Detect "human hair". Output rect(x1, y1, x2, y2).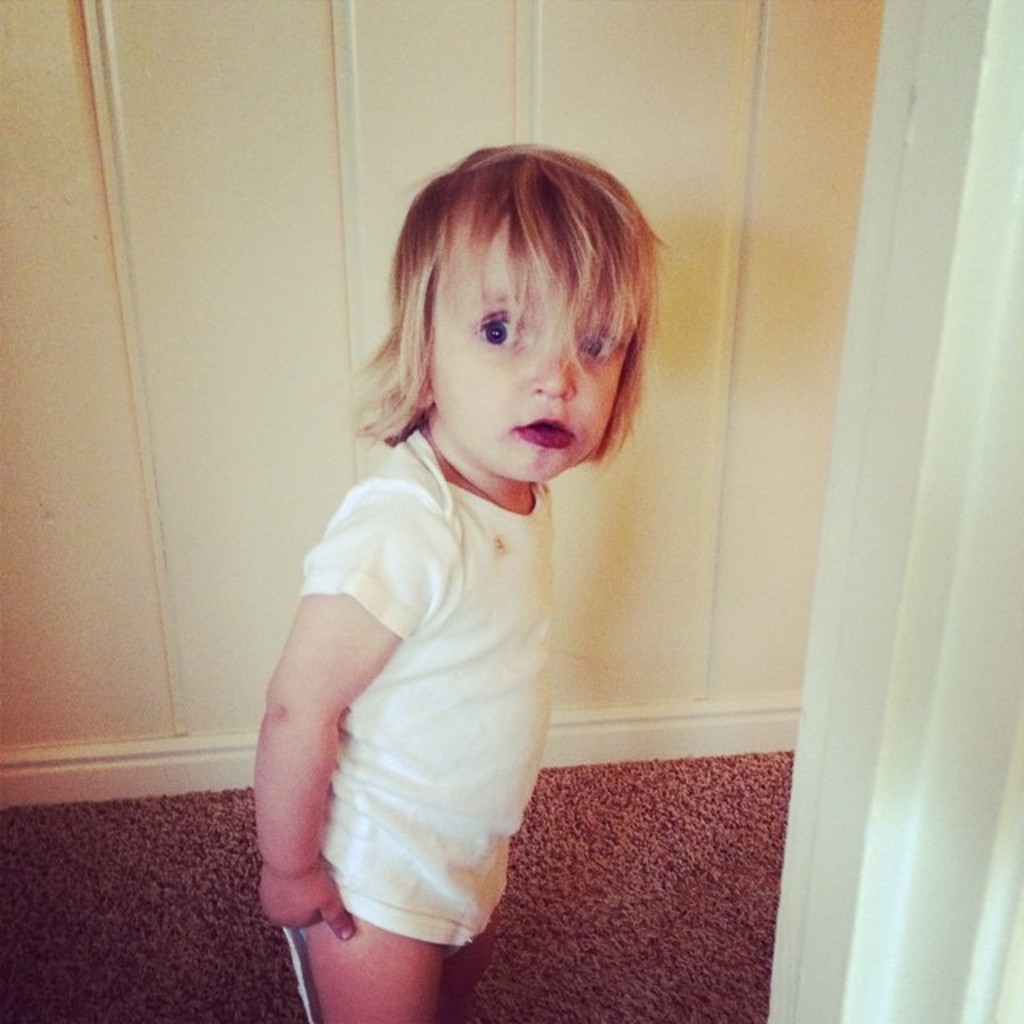
rect(381, 134, 651, 486).
